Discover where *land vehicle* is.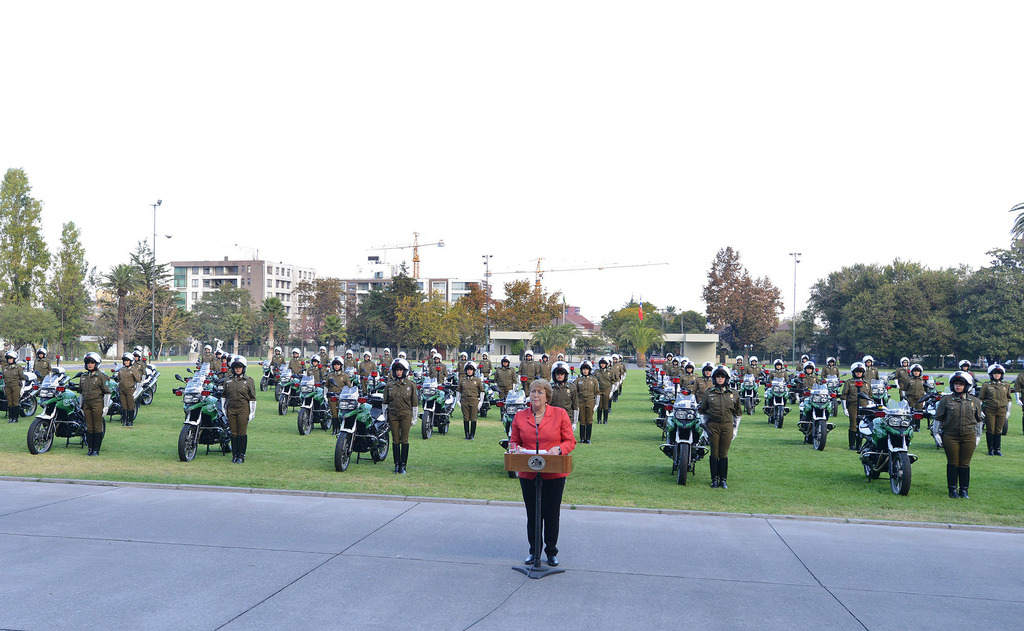
Discovered at box=[764, 370, 794, 432].
